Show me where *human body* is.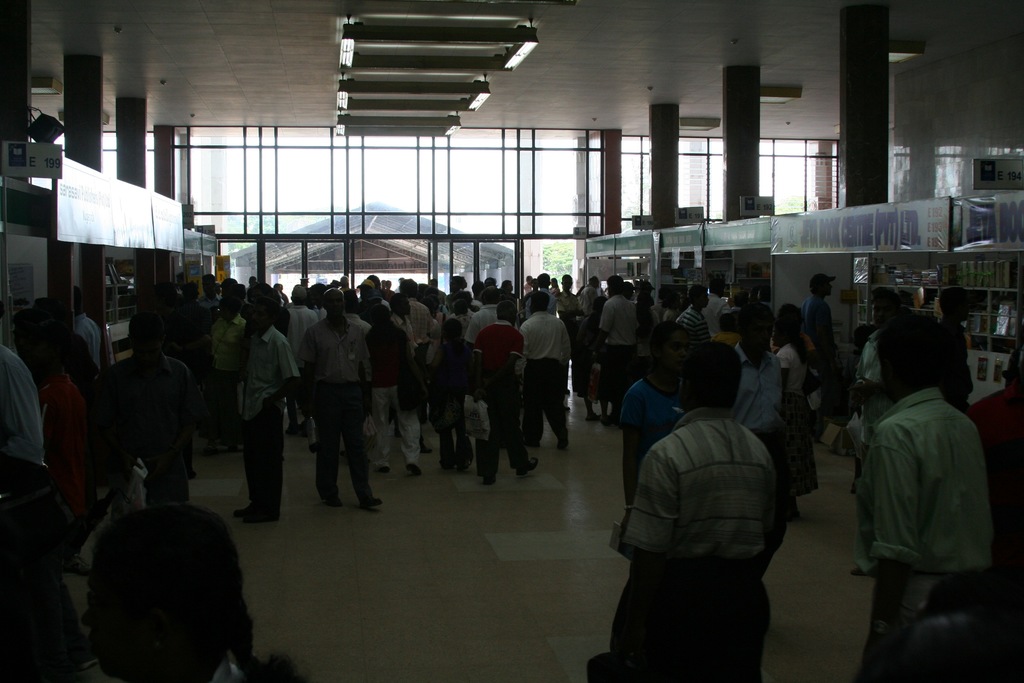
*human body* is at [938, 318, 975, 411].
